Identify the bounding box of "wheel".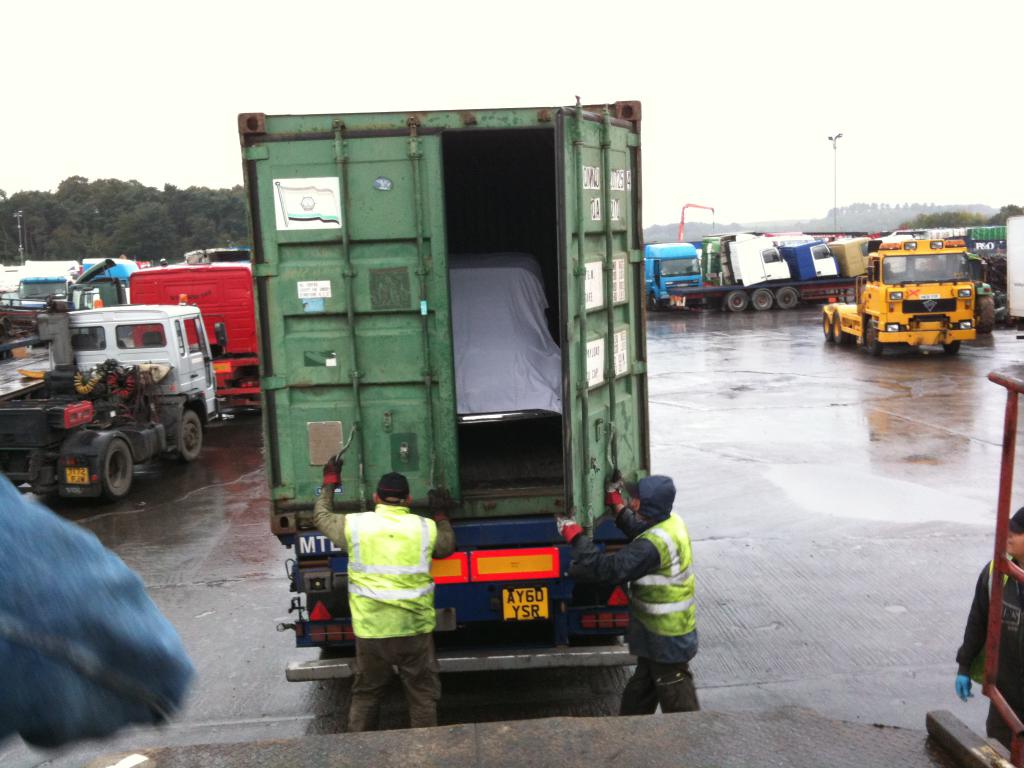
left=823, top=314, right=829, bottom=341.
